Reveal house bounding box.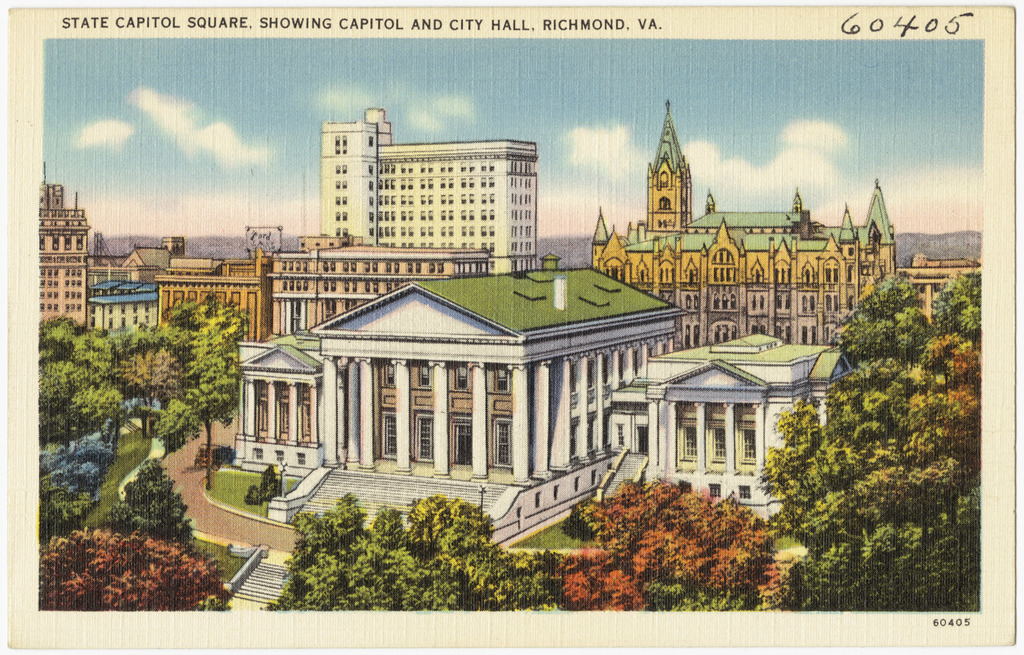
Revealed: left=609, top=307, right=885, bottom=535.
